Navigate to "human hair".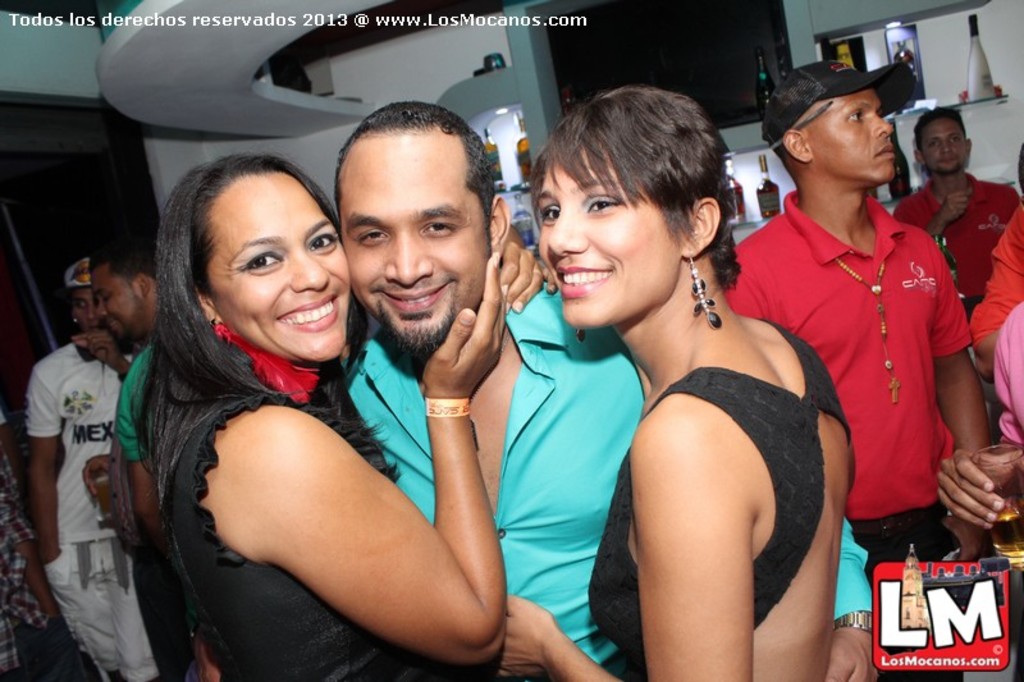
Navigation target: detection(913, 109, 968, 155).
